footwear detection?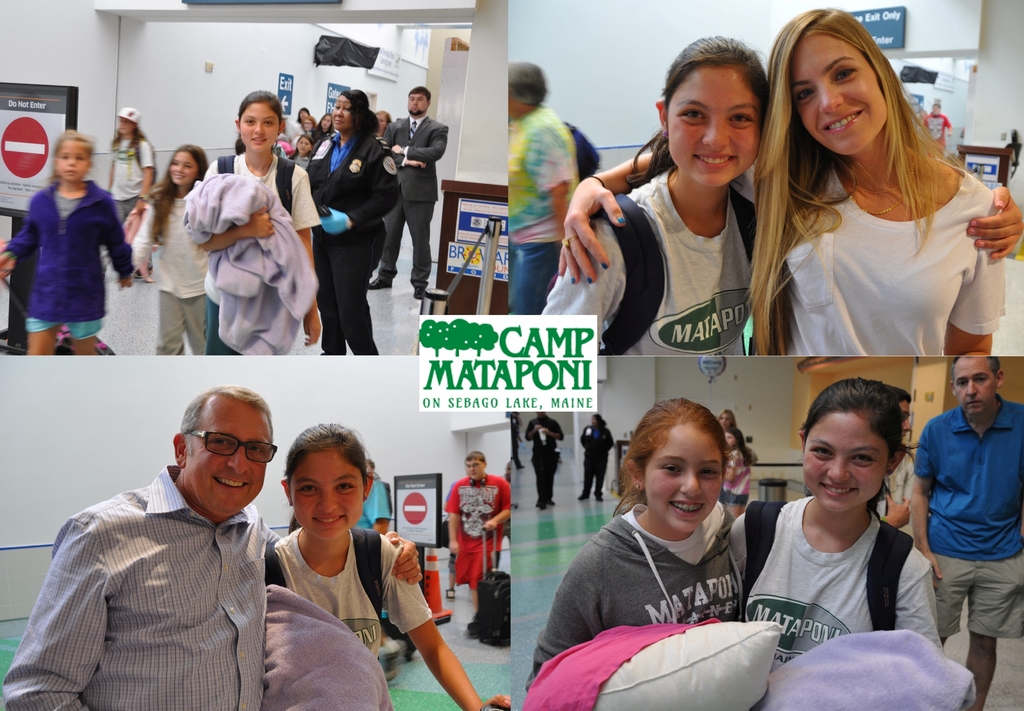
[x1=591, y1=492, x2=604, y2=505]
